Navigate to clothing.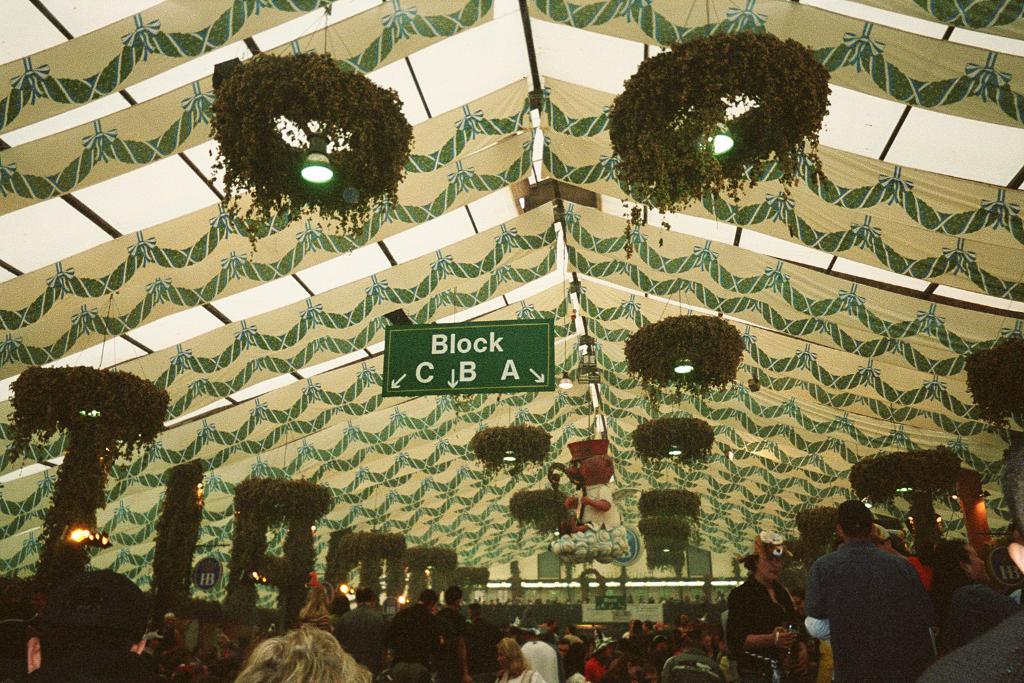
Navigation target: select_region(34, 644, 154, 682).
